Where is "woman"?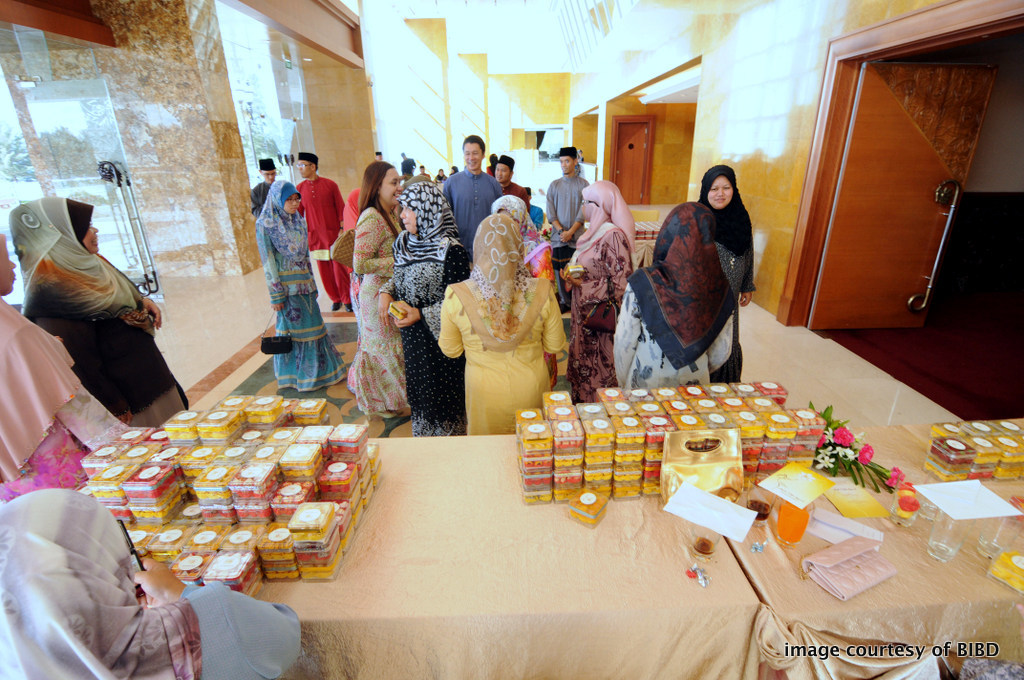
(left=559, top=179, right=638, bottom=407).
